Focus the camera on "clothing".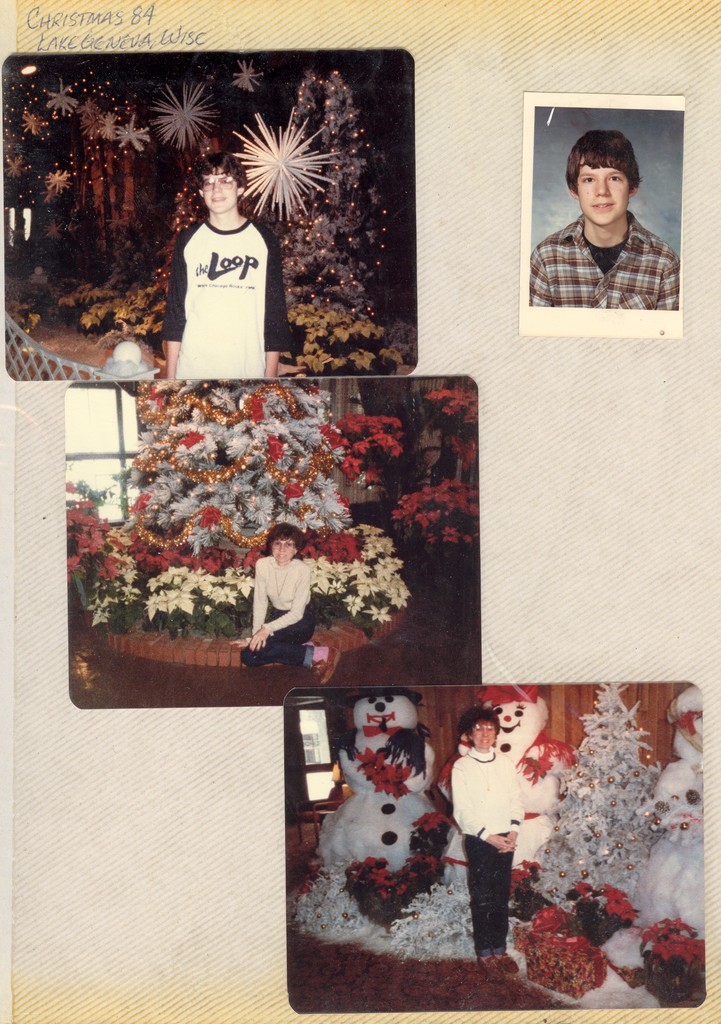
Focus region: bbox=(448, 743, 523, 953).
